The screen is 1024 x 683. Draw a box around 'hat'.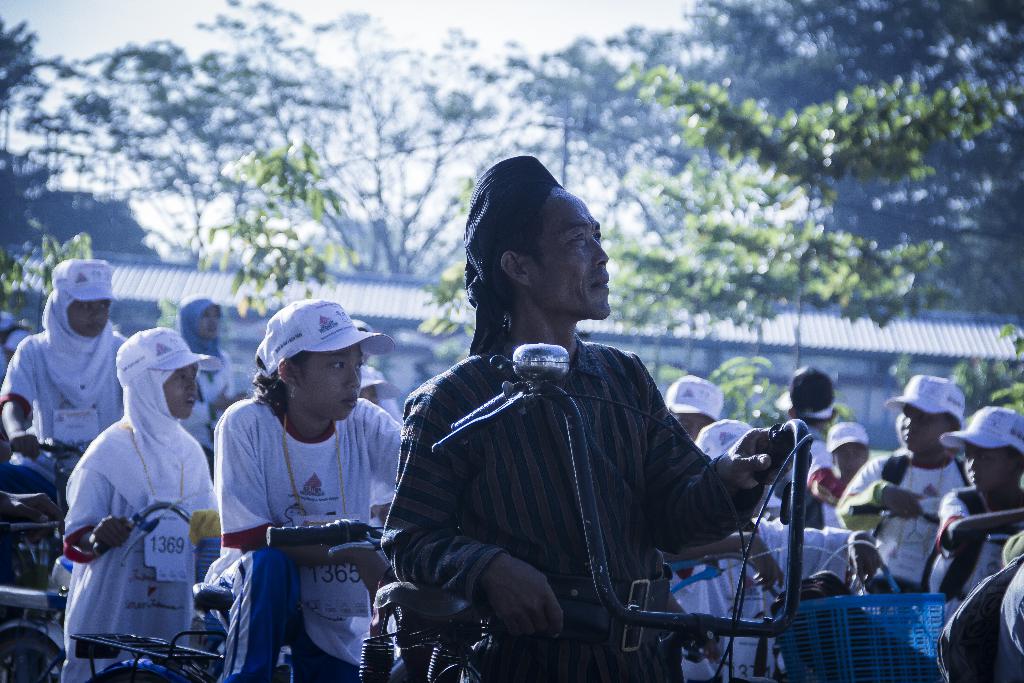
region(666, 374, 723, 424).
